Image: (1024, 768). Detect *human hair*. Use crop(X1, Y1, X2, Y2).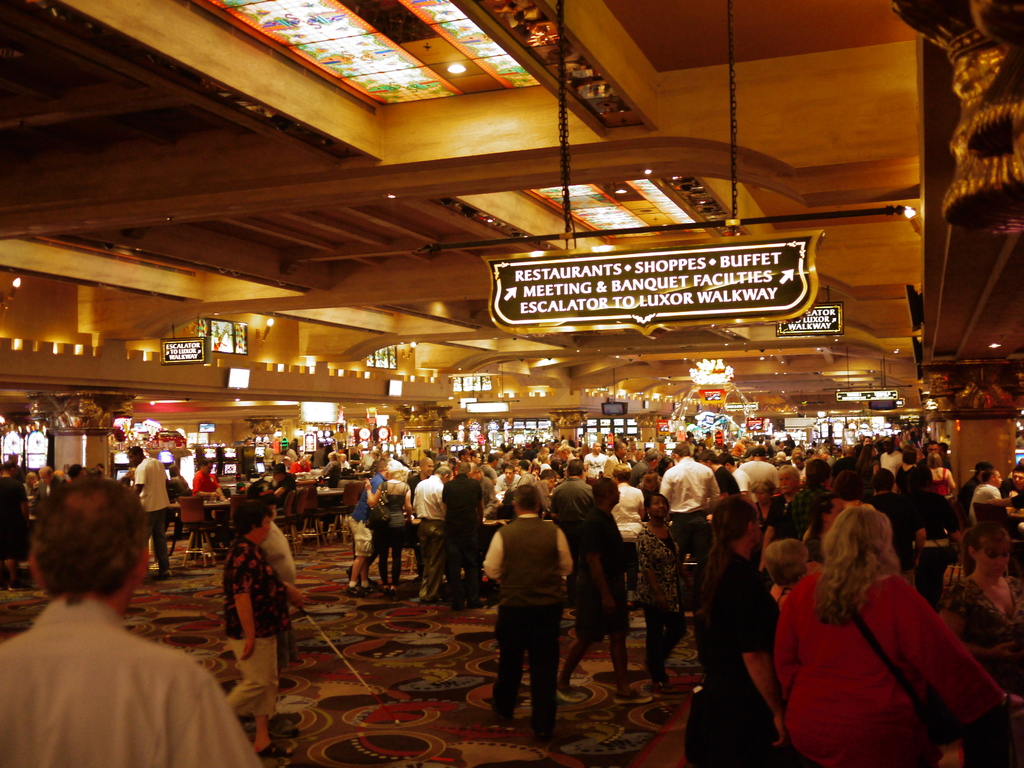
crop(925, 451, 943, 470).
